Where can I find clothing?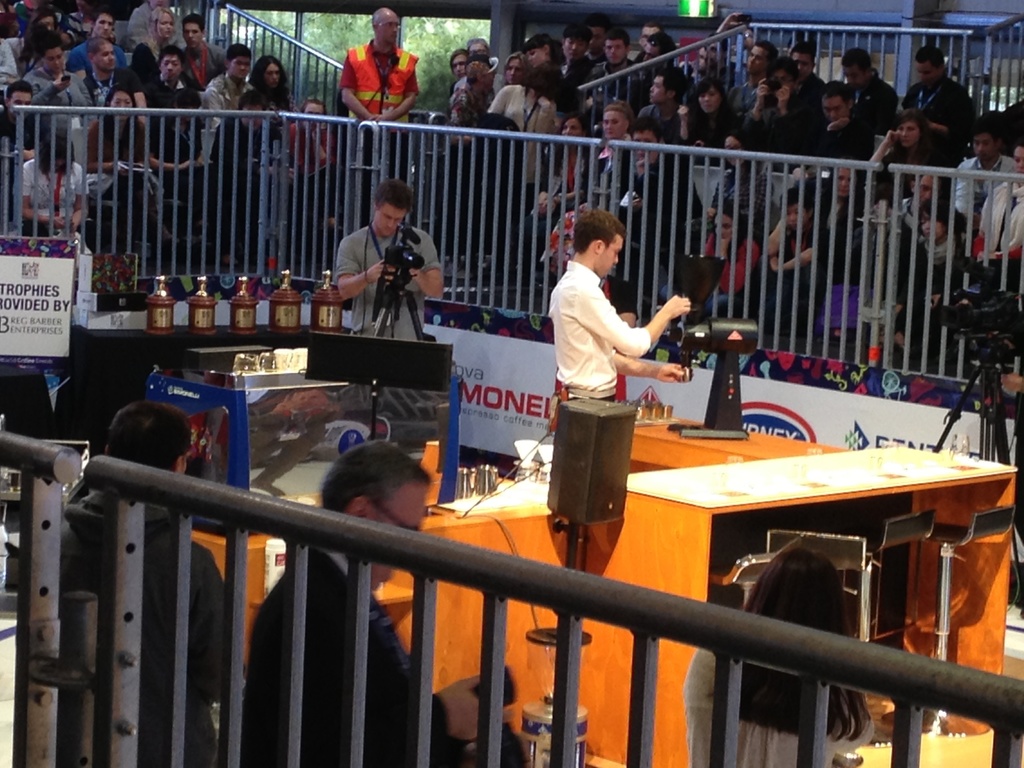
You can find it at locate(335, 225, 442, 336).
